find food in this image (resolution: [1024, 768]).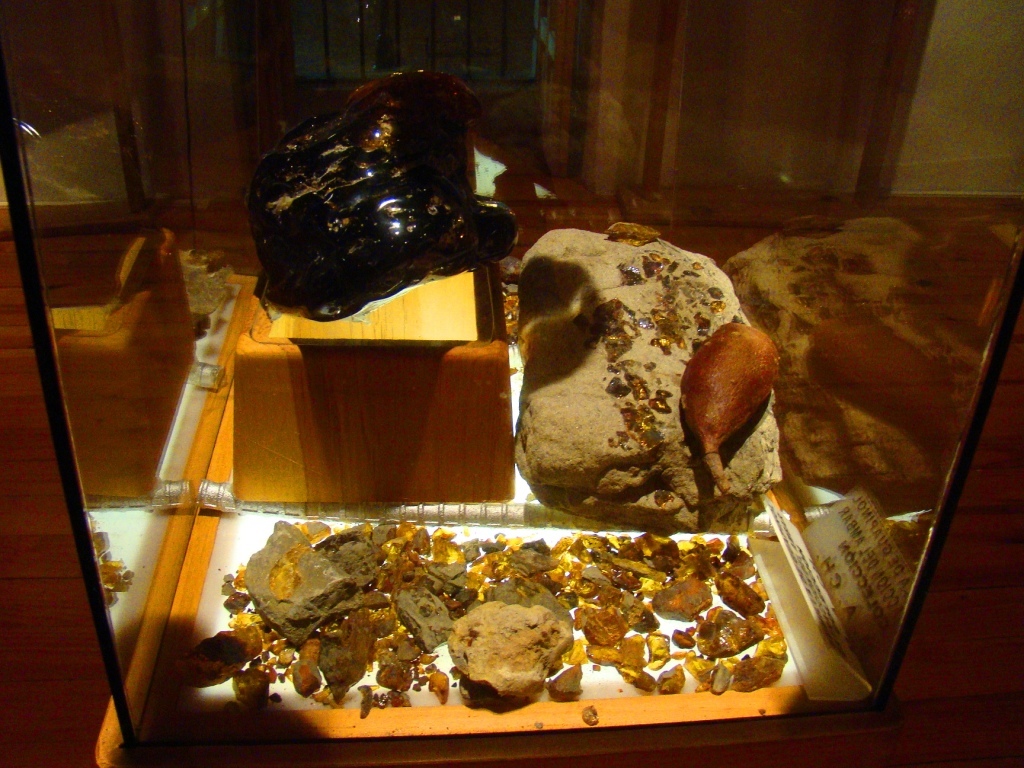
rect(238, 55, 518, 326).
